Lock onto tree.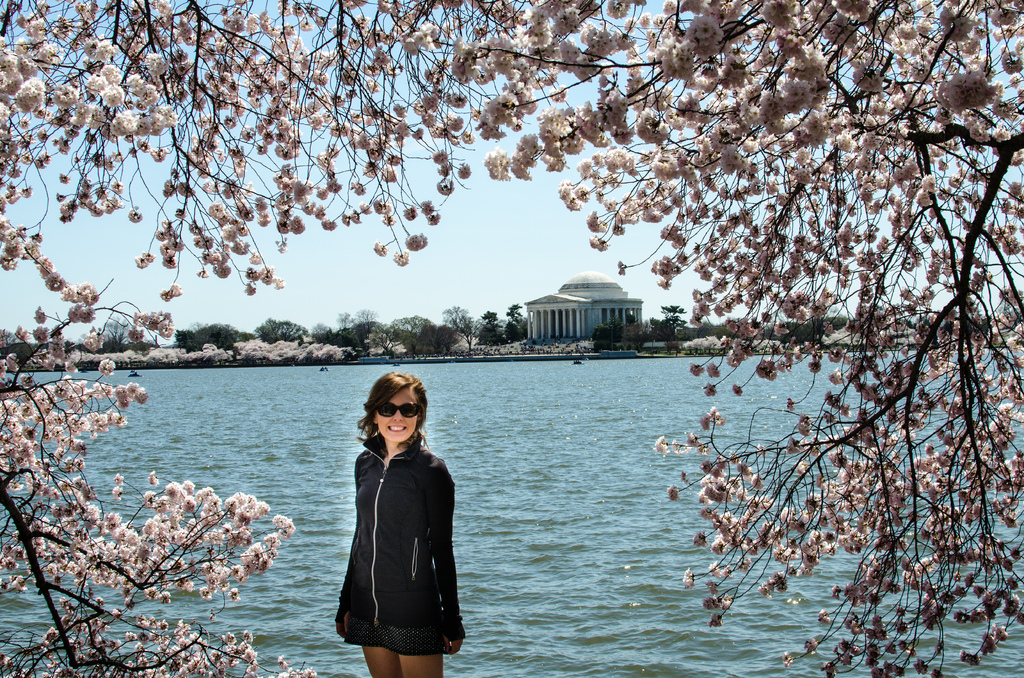
Locked: (left=660, top=304, right=684, bottom=339).
